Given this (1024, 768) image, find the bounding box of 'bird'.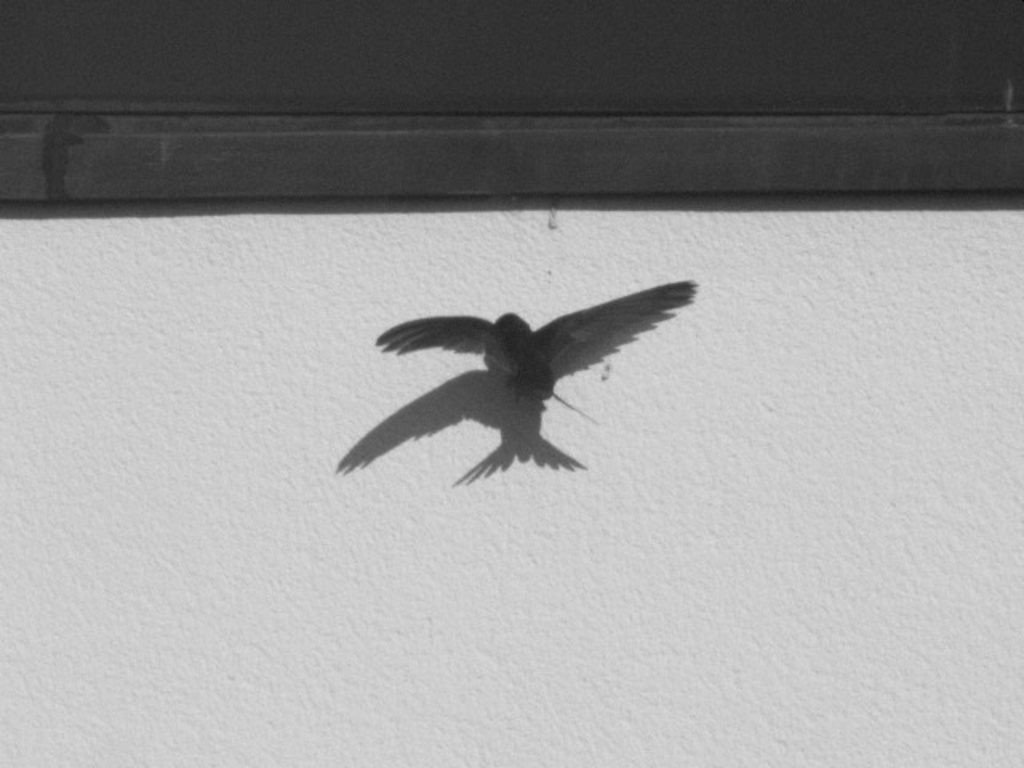
locate(334, 278, 702, 486).
